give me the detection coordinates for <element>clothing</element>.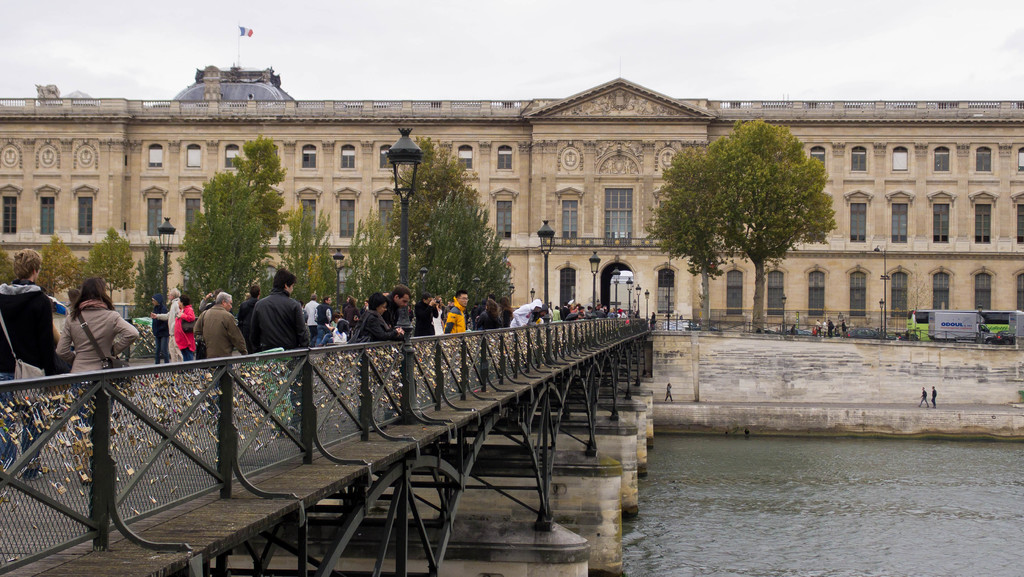
l=243, t=280, r=313, b=357.
